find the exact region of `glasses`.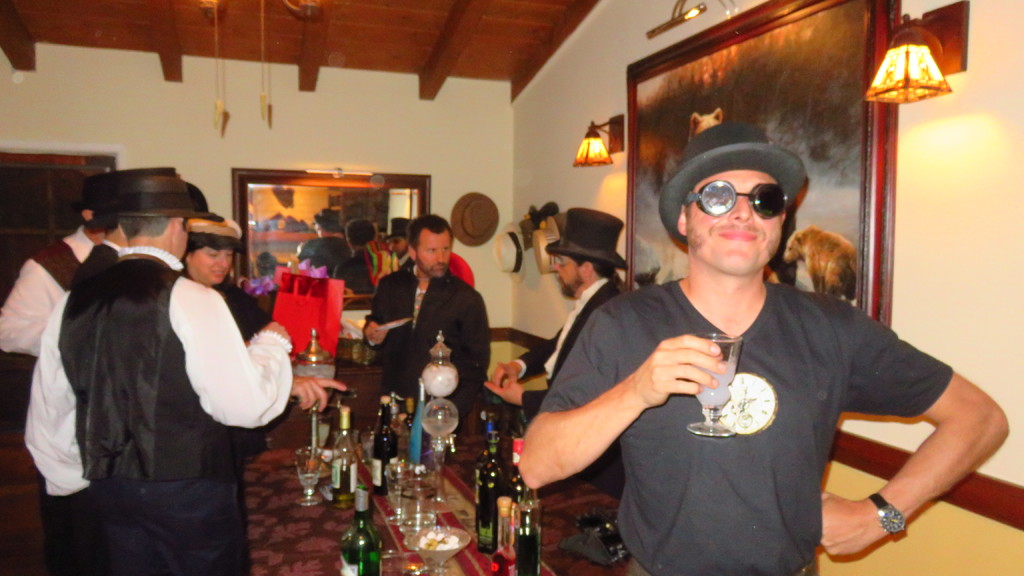
Exact region: 555, 255, 577, 268.
